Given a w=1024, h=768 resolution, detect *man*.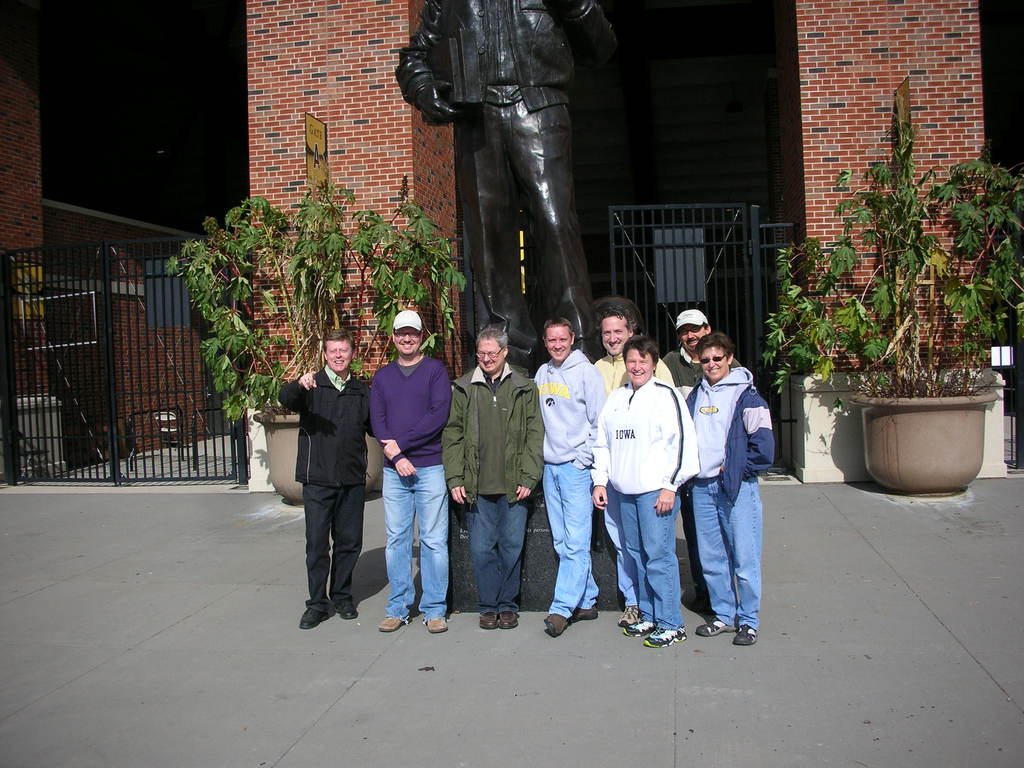
{"left": 370, "top": 314, "right": 457, "bottom": 632}.
